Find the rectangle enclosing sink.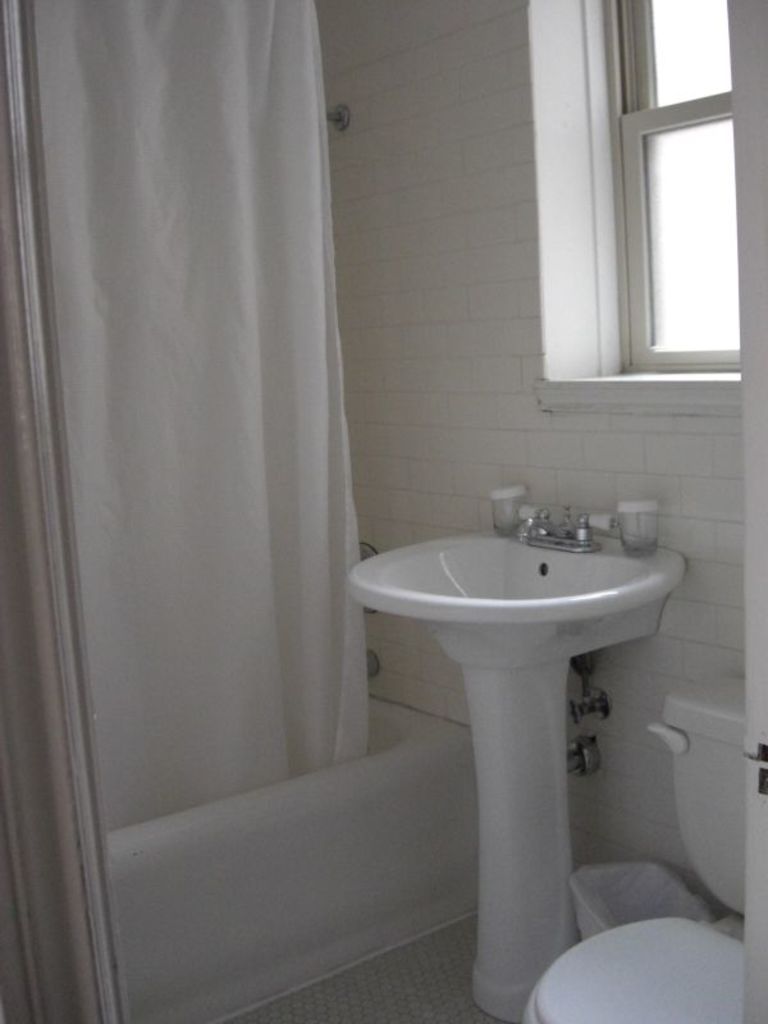
343:484:682:663.
